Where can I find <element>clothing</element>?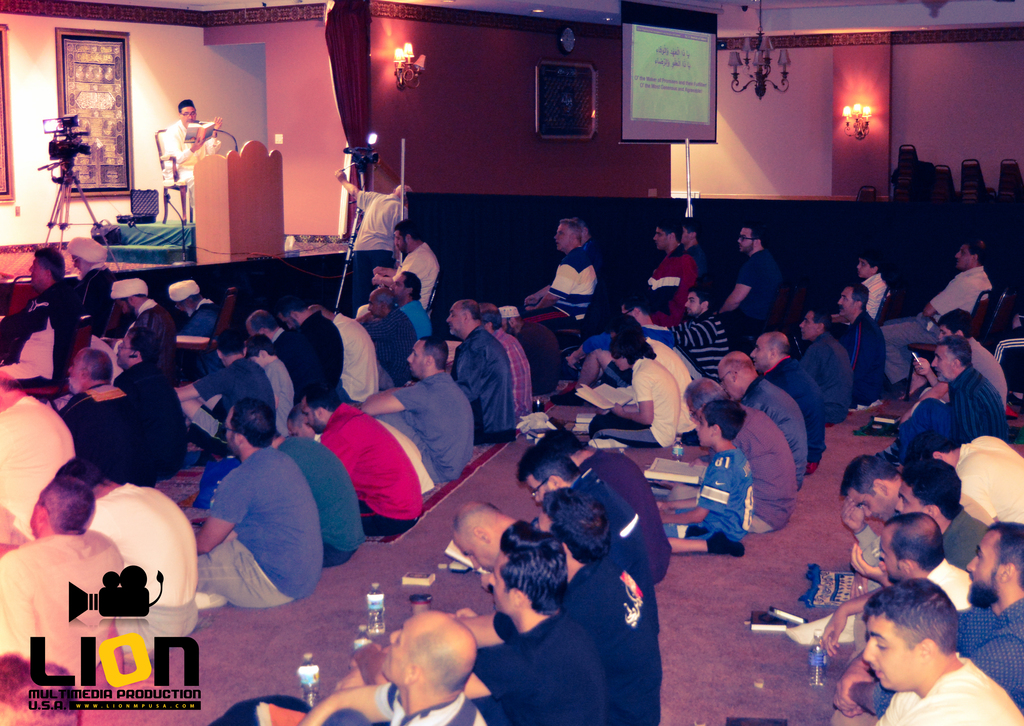
You can find it at [72,376,146,475].
